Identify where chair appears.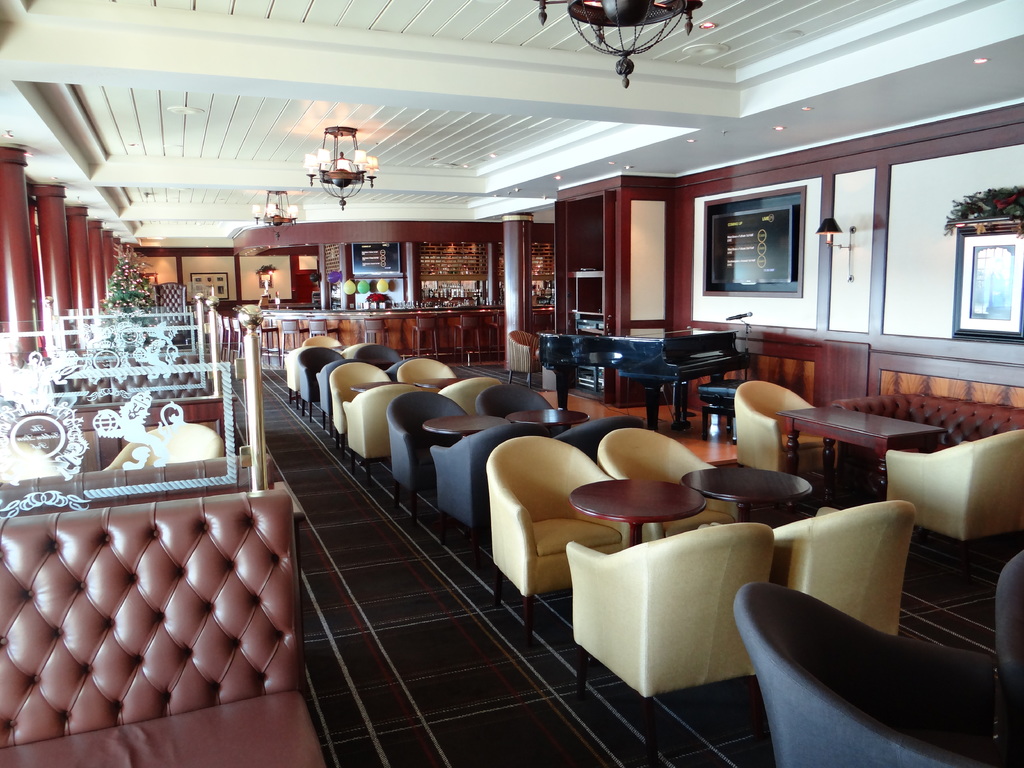
Appears at region(296, 346, 350, 419).
